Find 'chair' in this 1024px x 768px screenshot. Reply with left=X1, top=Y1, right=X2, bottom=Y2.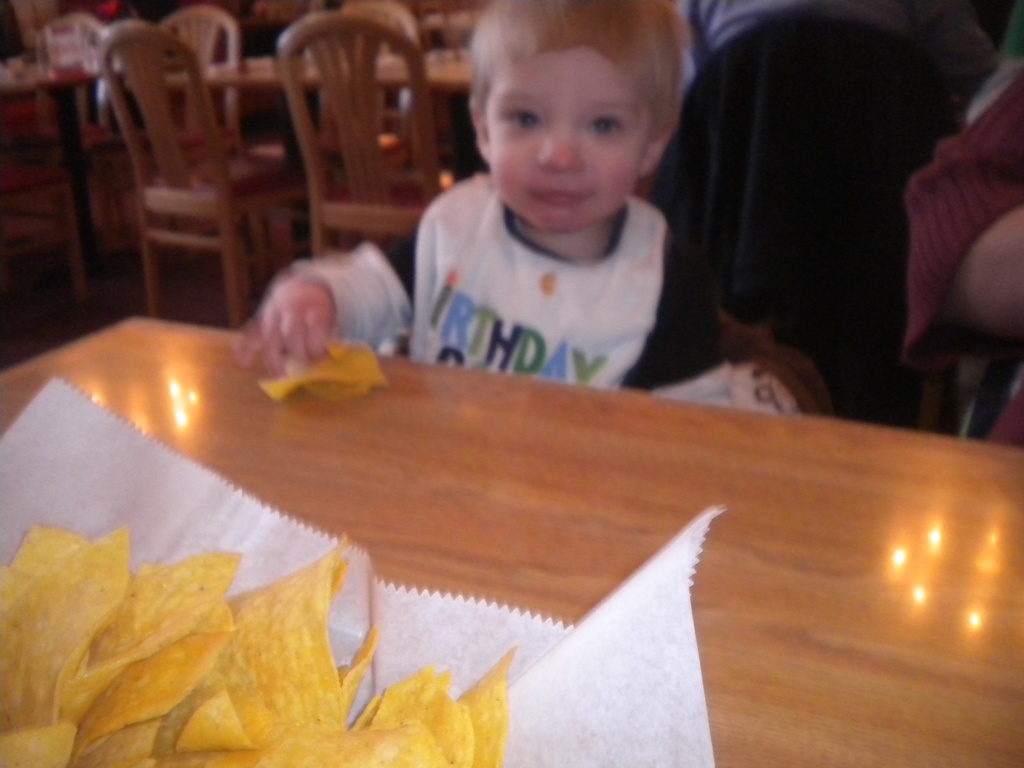
left=283, top=10, right=448, bottom=259.
